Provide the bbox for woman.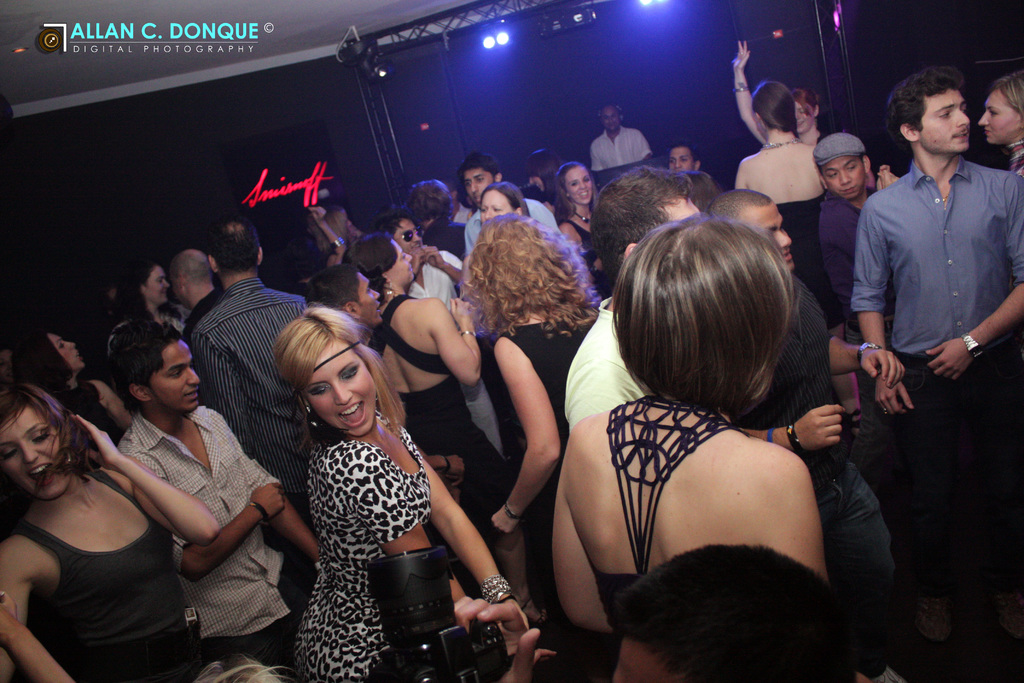
crop(346, 236, 522, 567).
